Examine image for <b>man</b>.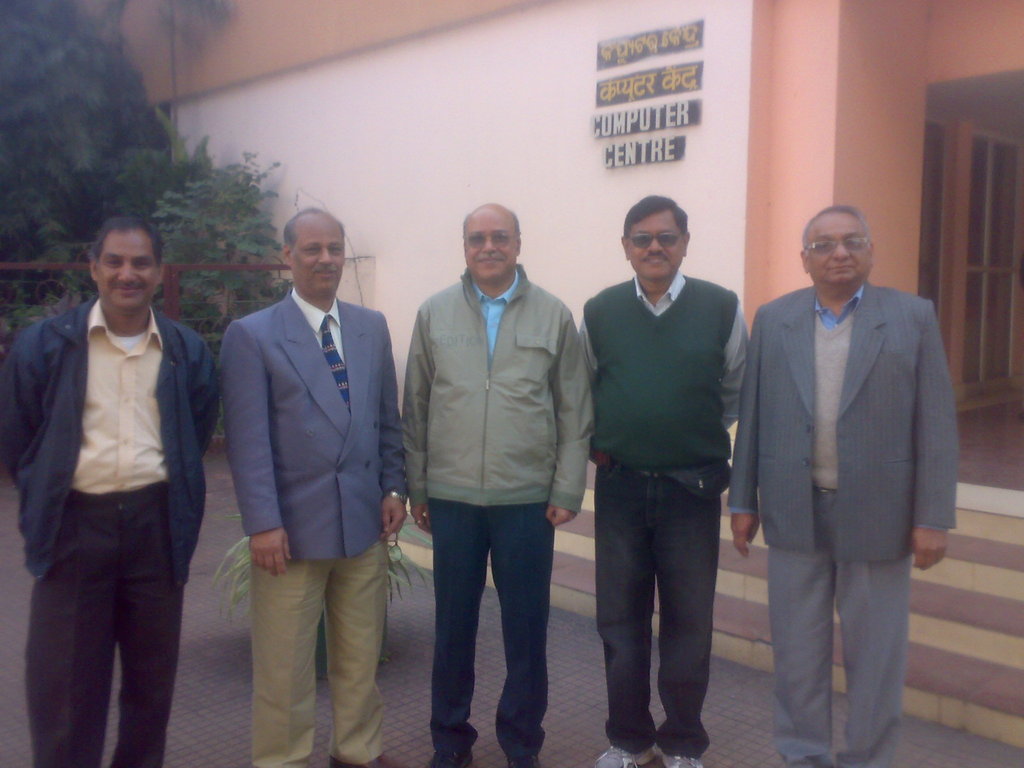
Examination result: locate(578, 193, 751, 767).
